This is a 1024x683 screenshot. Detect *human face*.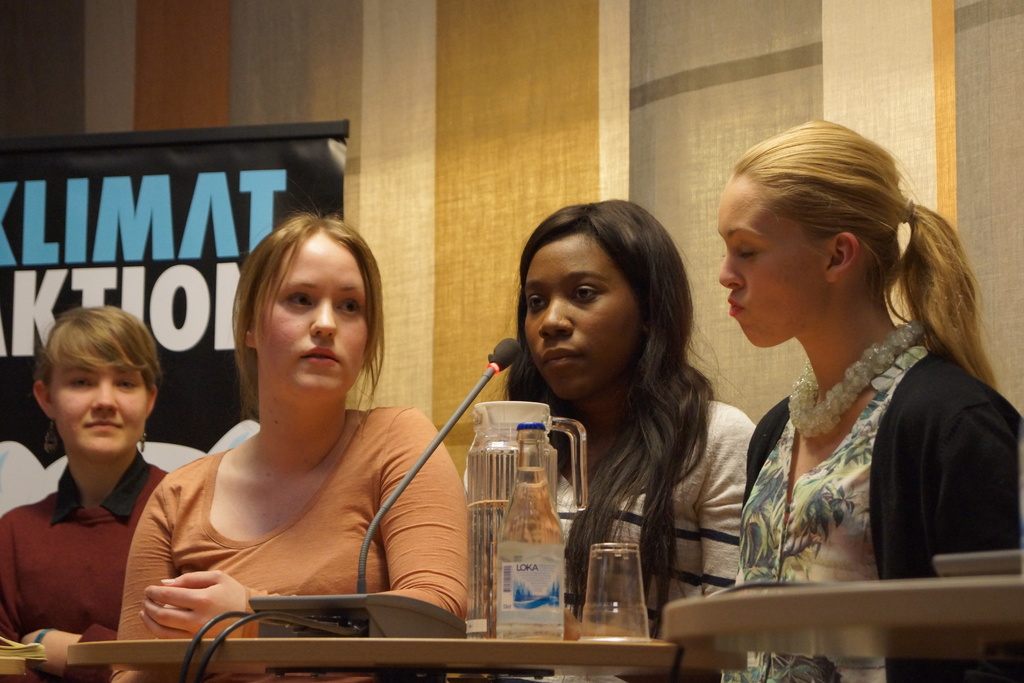
(716,183,824,349).
